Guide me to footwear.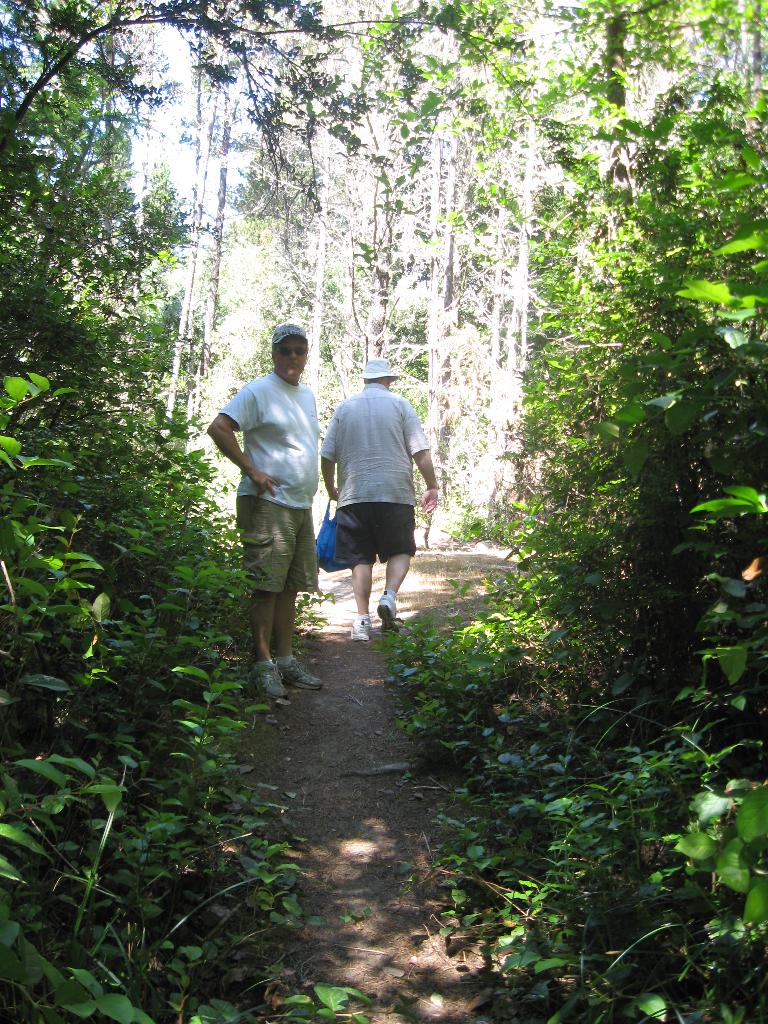
Guidance: (278,660,324,692).
